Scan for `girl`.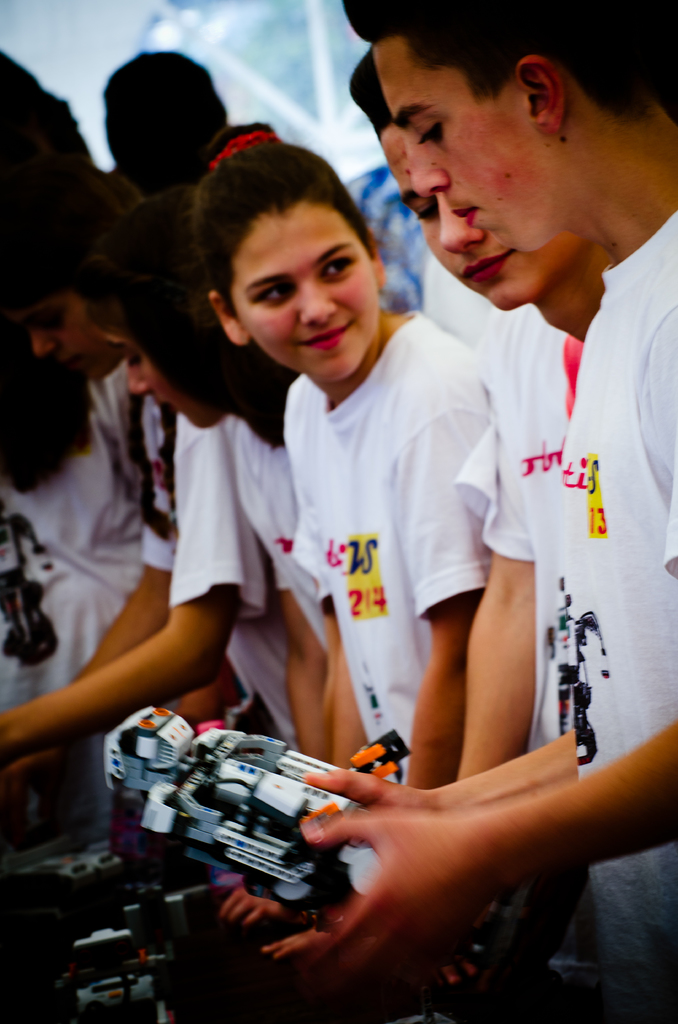
Scan result: region(222, 123, 487, 927).
